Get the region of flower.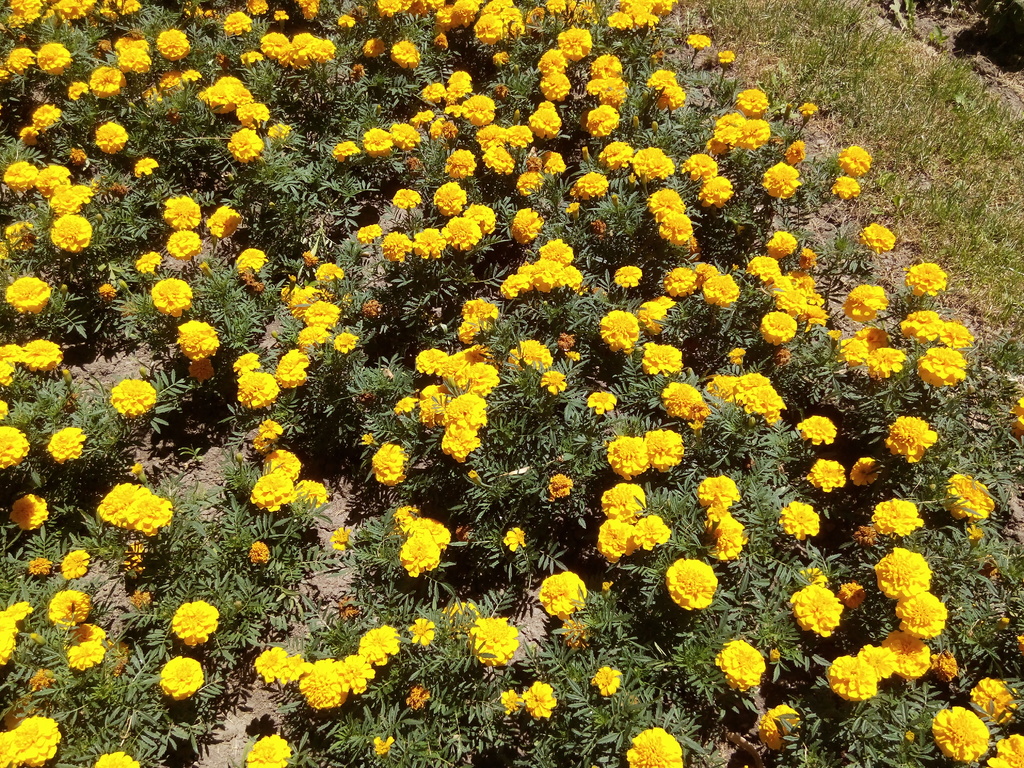
pyautogui.locateOnScreen(234, 246, 262, 269).
